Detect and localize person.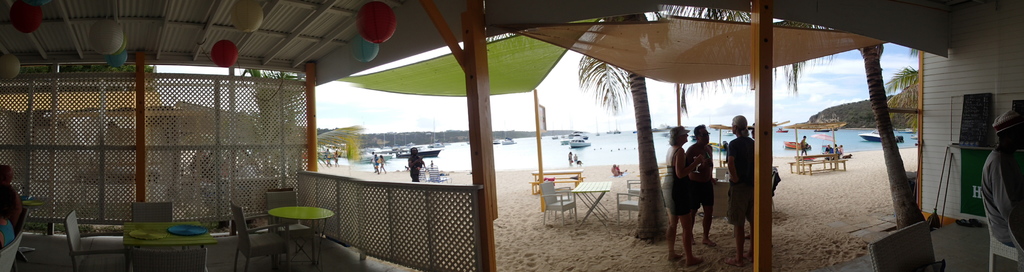
Localized at 982/104/1023/271.
